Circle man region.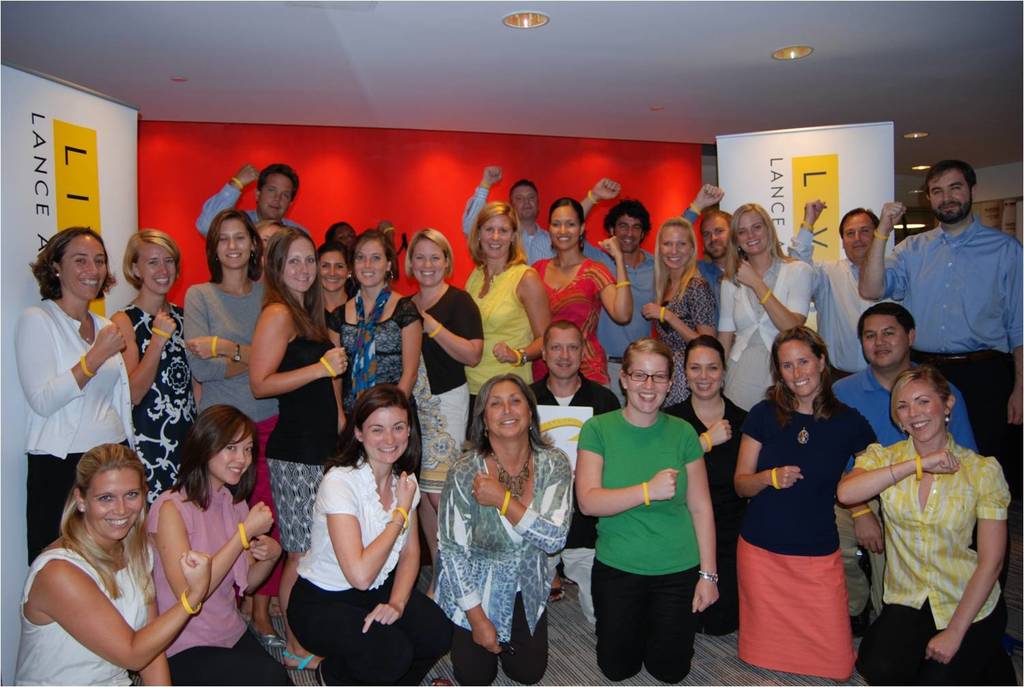
Region: locate(188, 160, 307, 255).
